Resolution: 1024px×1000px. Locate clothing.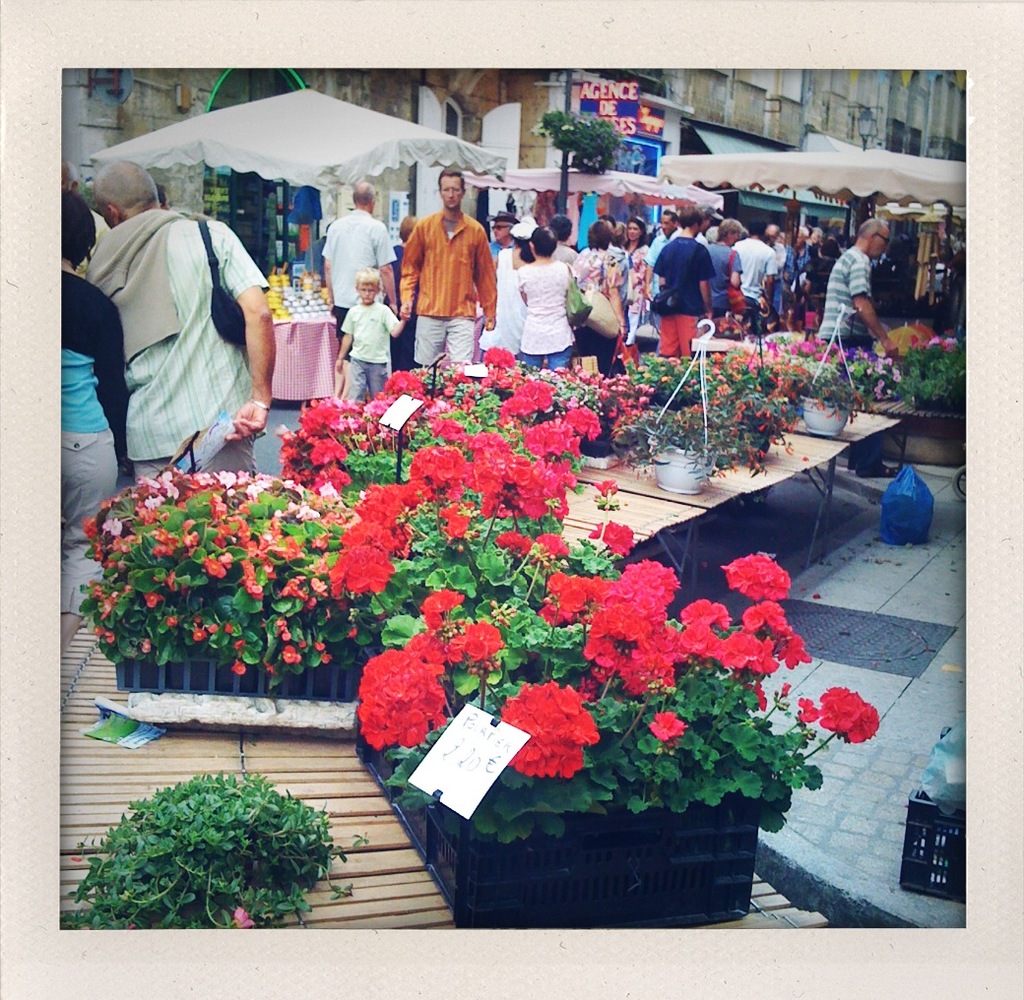
locate(524, 351, 566, 368).
